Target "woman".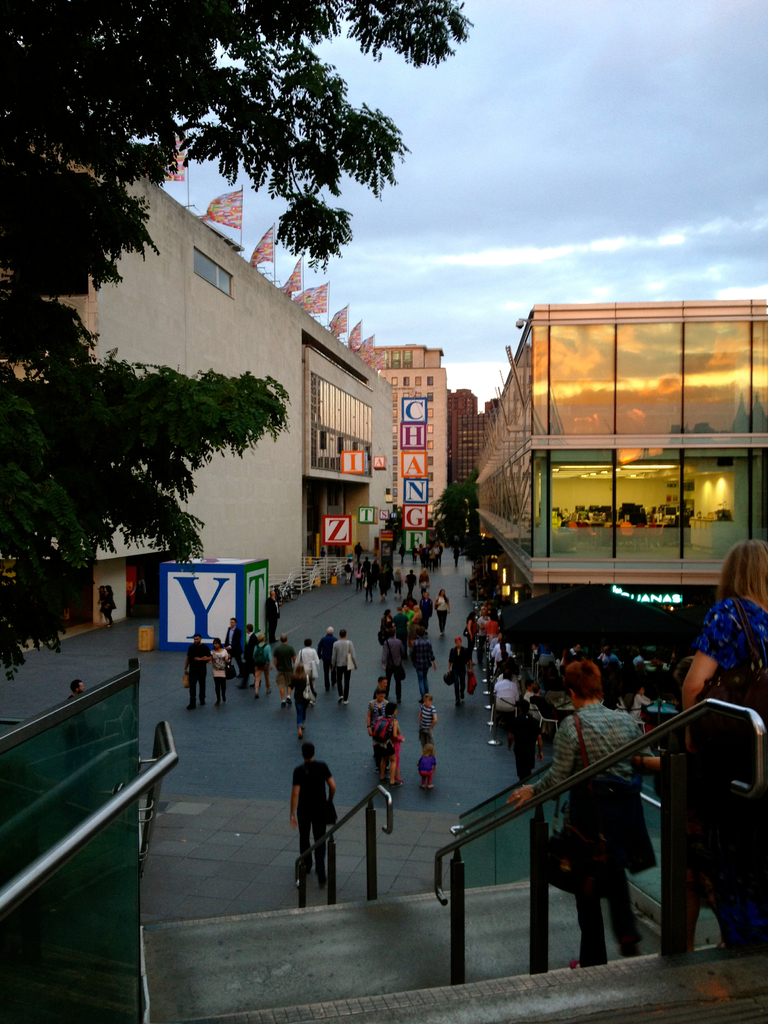
Target region: <bbox>413, 539, 443, 570</bbox>.
